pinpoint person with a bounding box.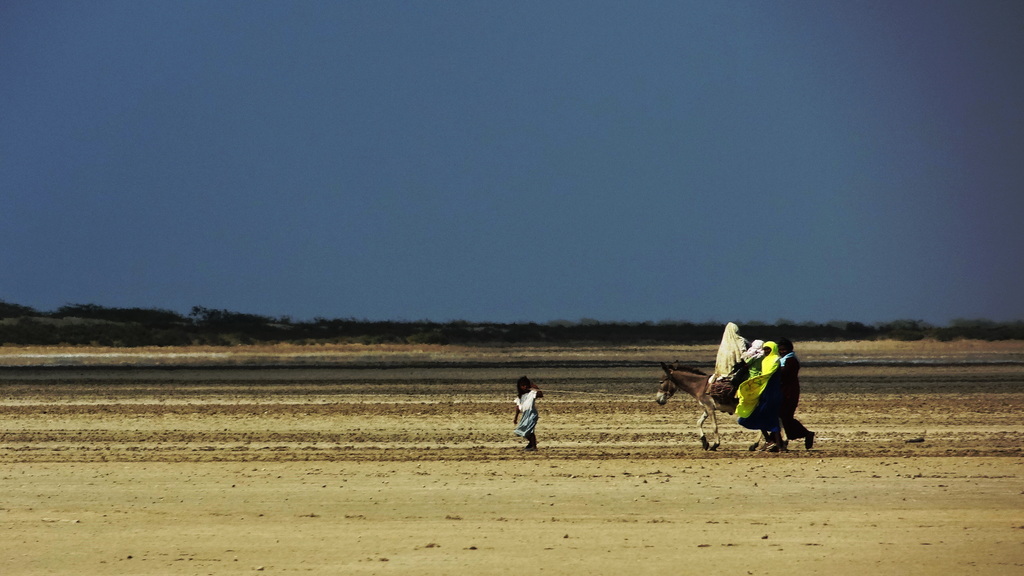
region(765, 340, 815, 453).
